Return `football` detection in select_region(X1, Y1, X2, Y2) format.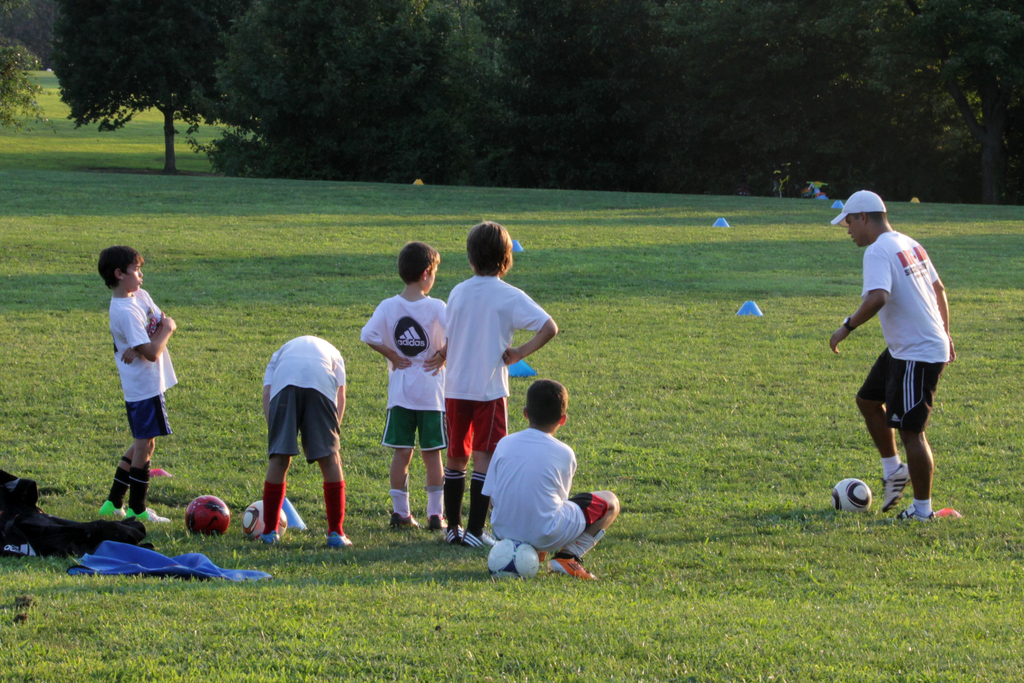
select_region(242, 502, 286, 541).
